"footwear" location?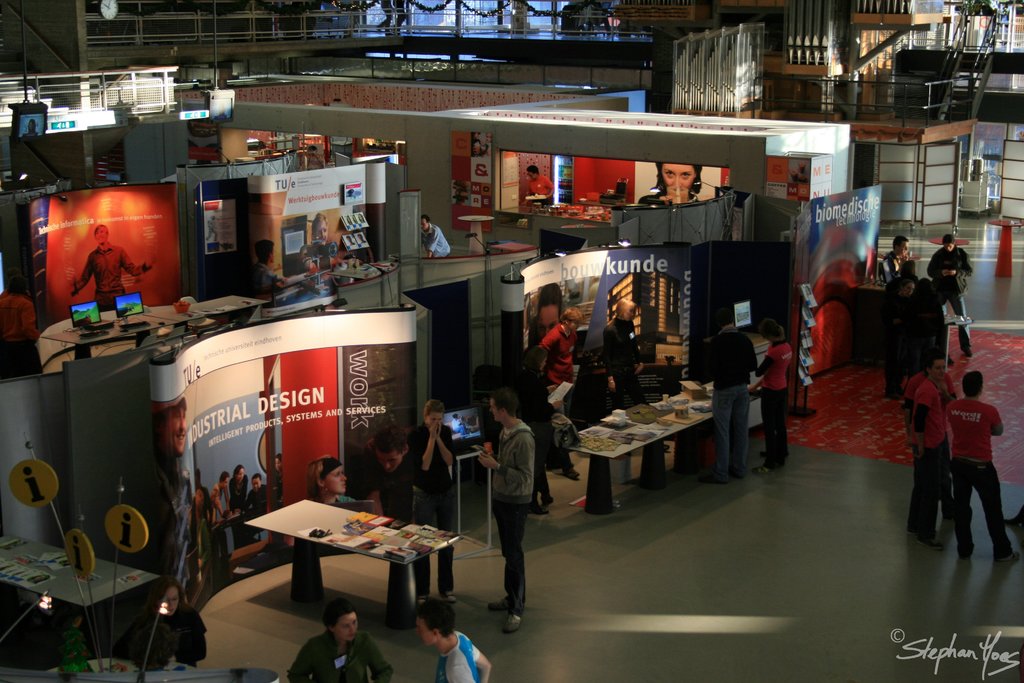
bbox=(913, 537, 945, 551)
